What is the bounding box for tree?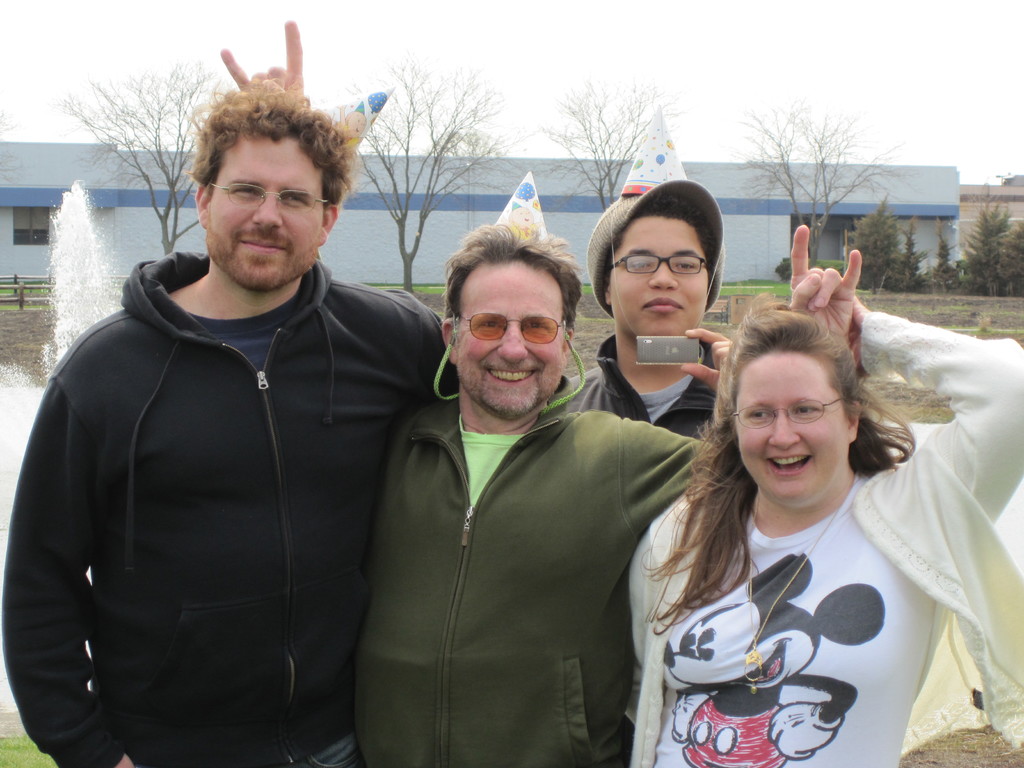
740, 104, 903, 268.
